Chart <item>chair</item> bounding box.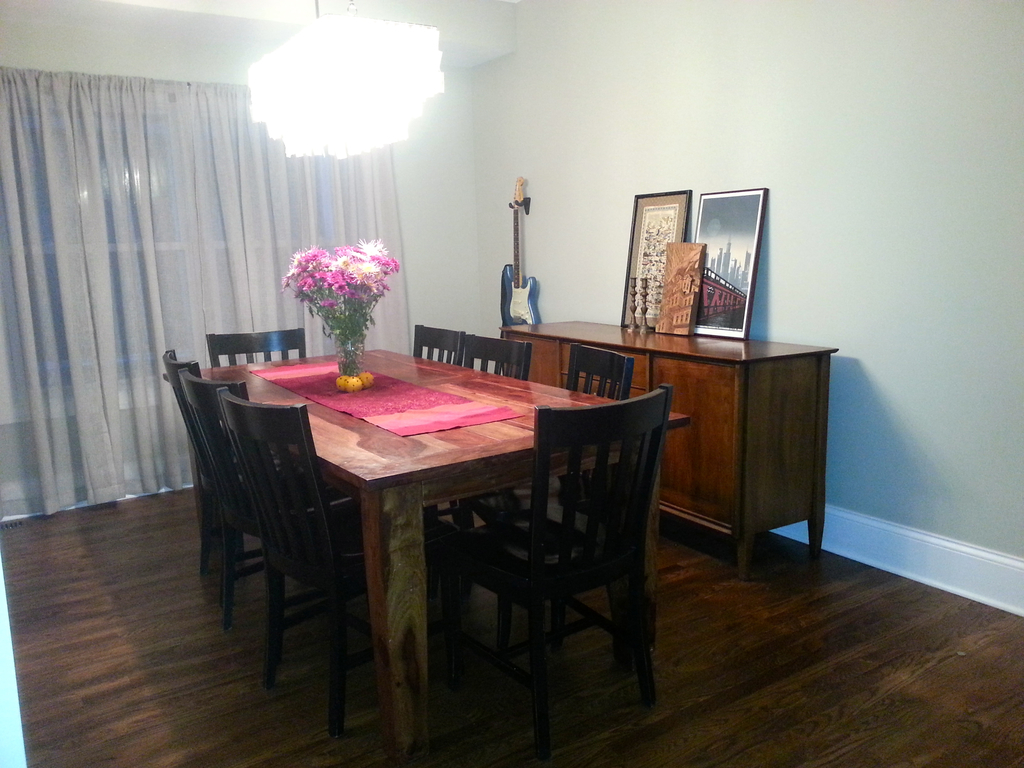
Charted: l=417, t=380, r=669, b=767.
